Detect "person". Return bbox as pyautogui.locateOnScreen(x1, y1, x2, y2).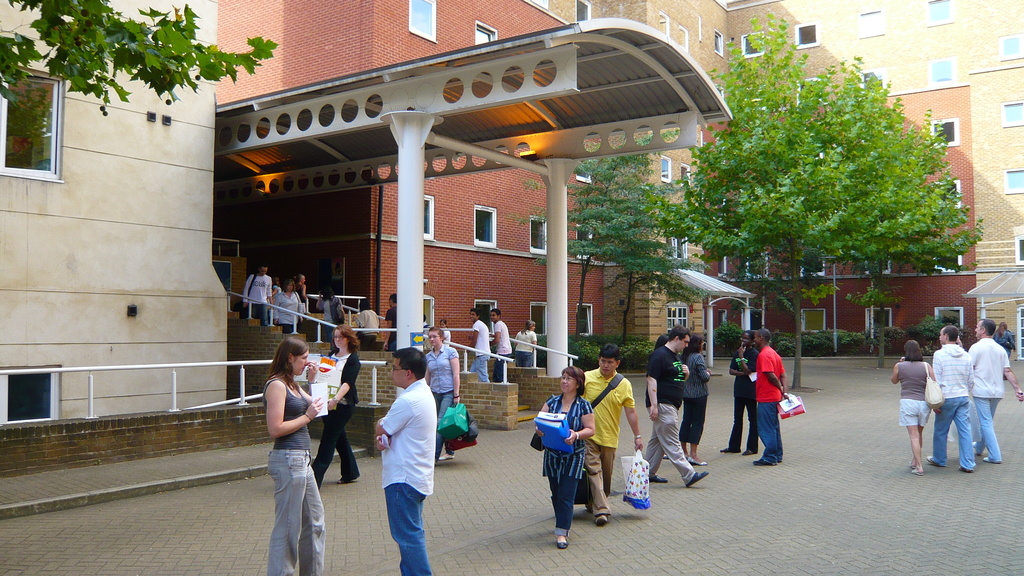
pyautogui.locateOnScreen(931, 319, 973, 474).
